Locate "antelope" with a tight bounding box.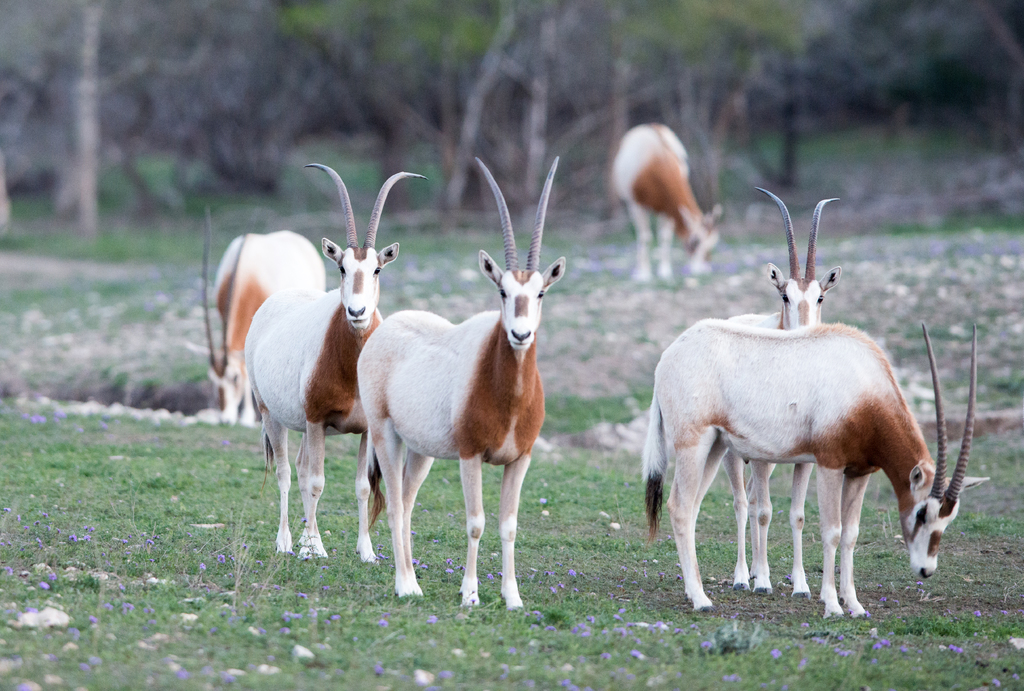
pyautogui.locateOnScreen(200, 205, 327, 425).
